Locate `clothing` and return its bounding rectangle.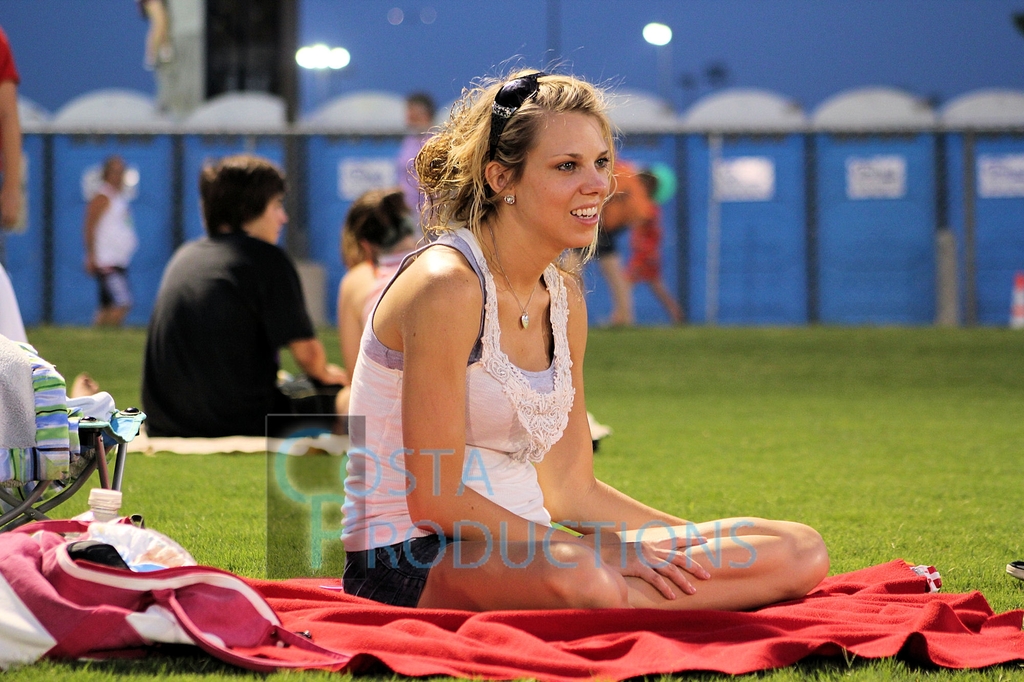
rect(131, 188, 315, 453).
